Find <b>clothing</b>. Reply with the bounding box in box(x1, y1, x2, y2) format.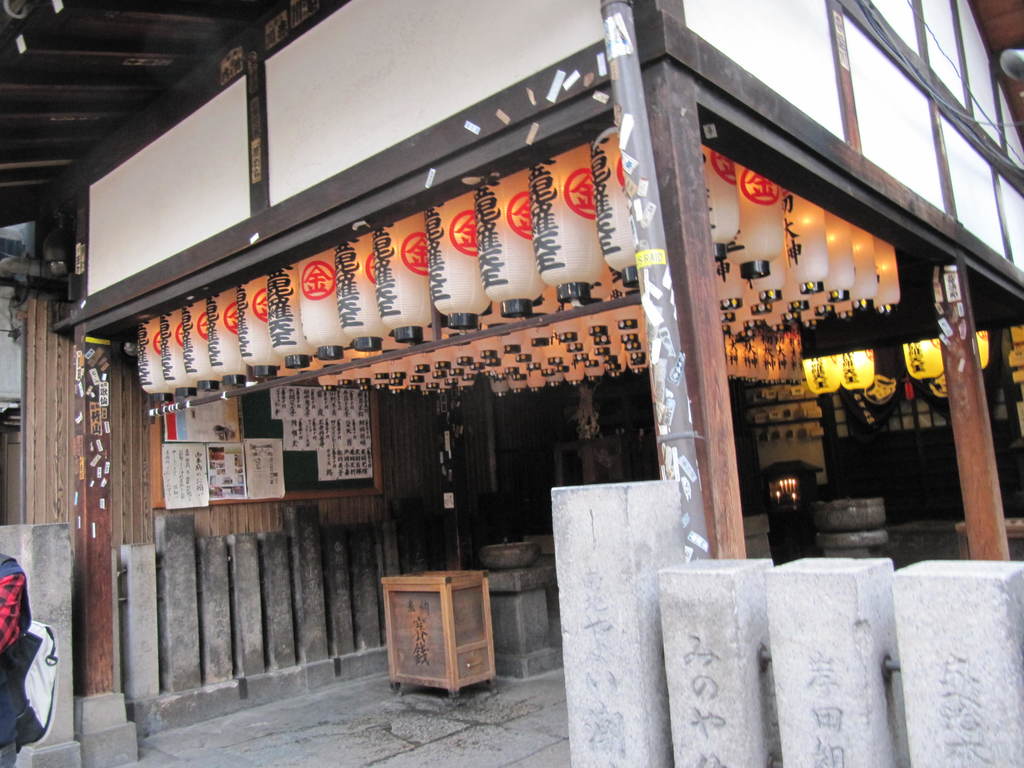
box(0, 555, 43, 767).
